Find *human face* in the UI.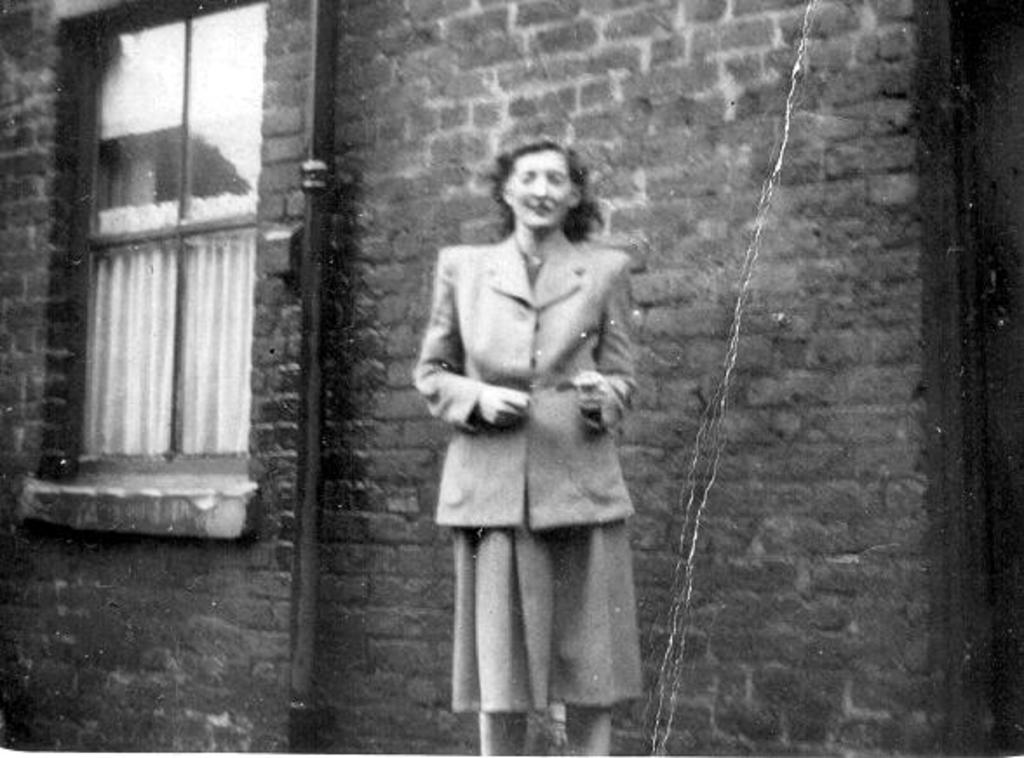
UI element at 509 152 571 228.
